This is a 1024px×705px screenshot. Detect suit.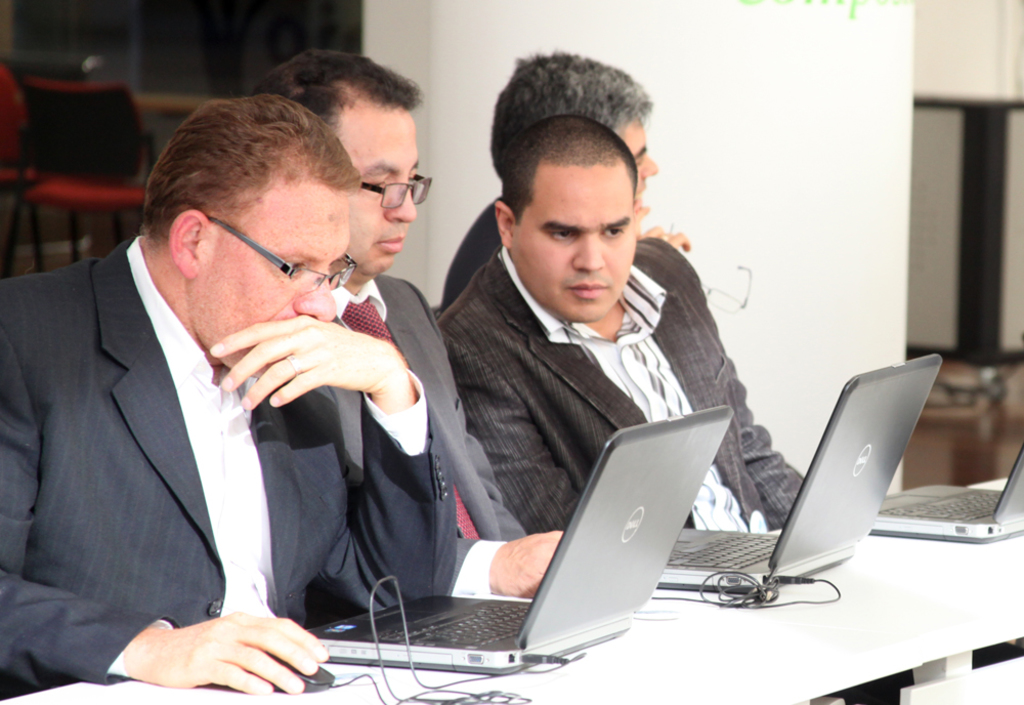
bbox(430, 232, 835, 537).
